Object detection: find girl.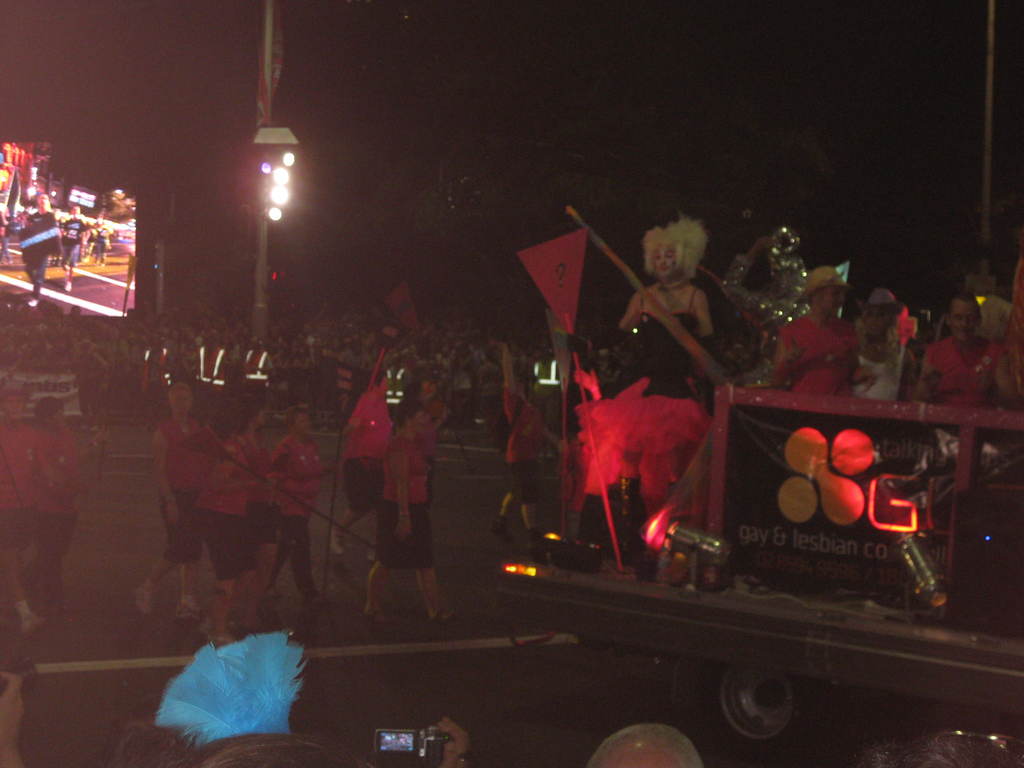
[135,384,207,620].
